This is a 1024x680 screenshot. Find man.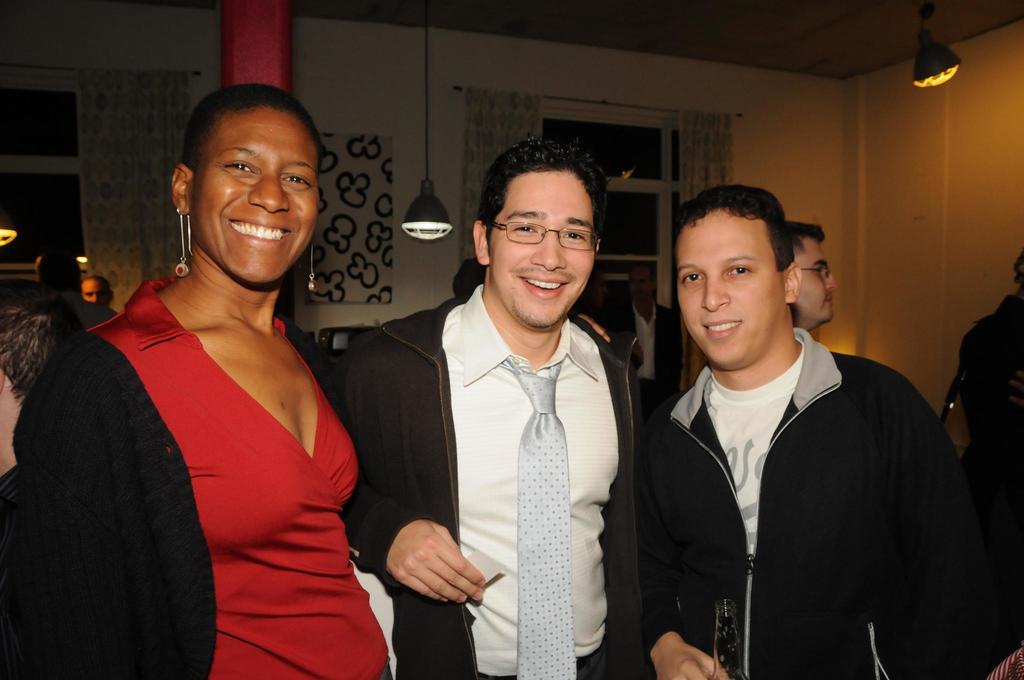
Bounding box: <box>623,180,973,677</box>.
